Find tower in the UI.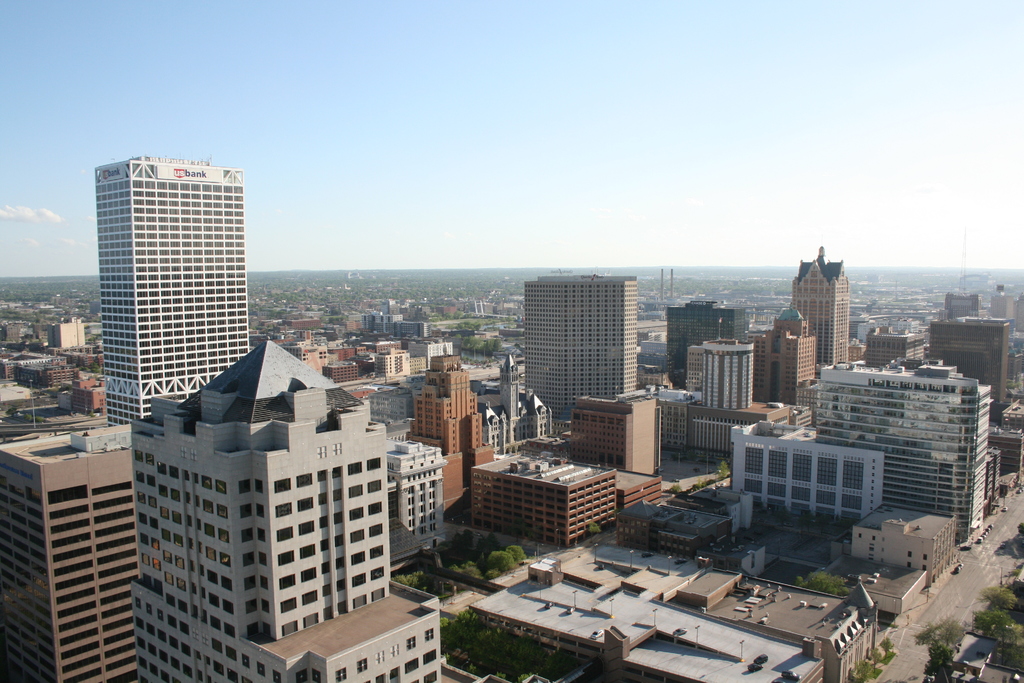
UI element at locate(0, 416, 134, 682).
